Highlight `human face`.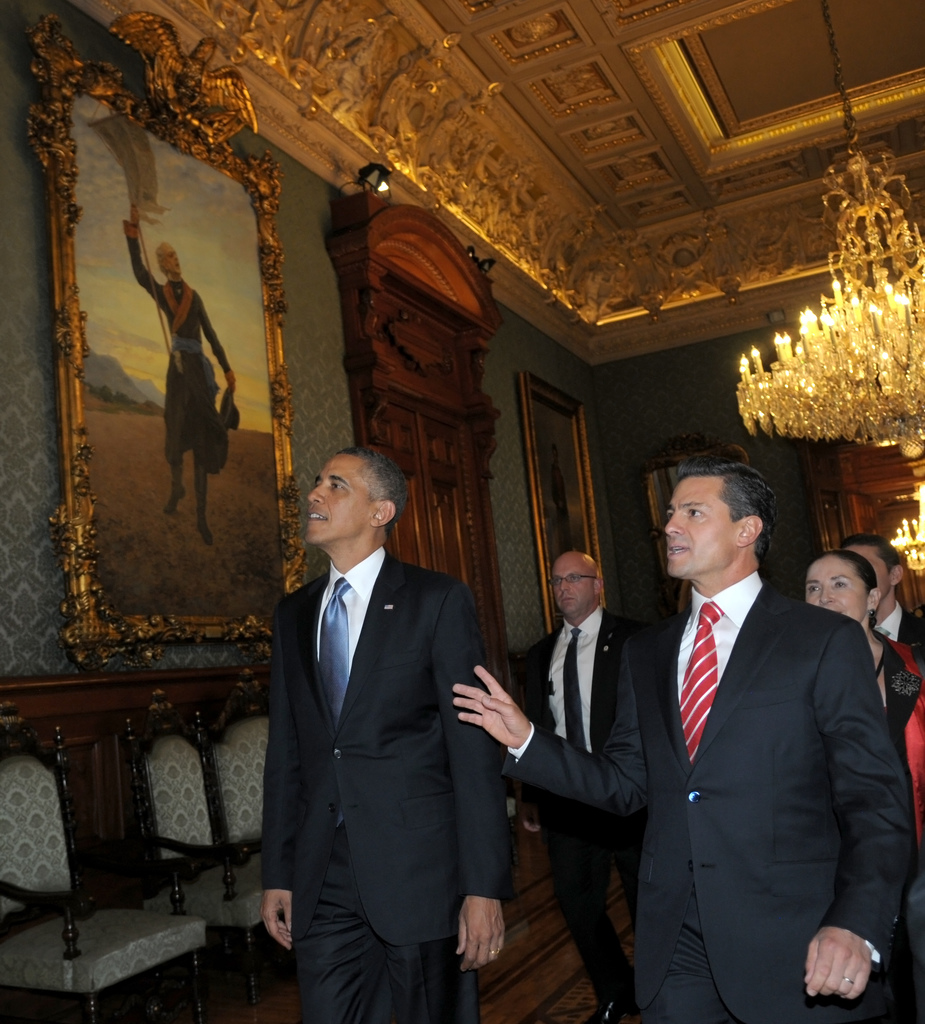
Highlighted region: l=306, t=457, r=372, b=544.
